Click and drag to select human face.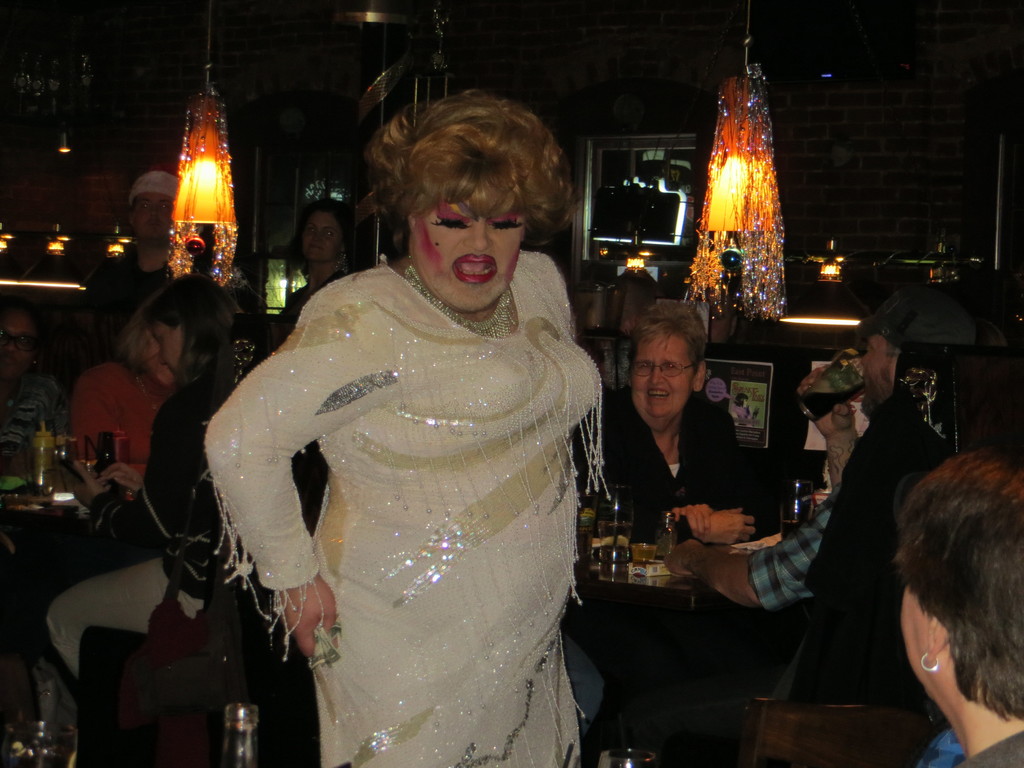
Selection: select_region(417, 188, 525, 316).
